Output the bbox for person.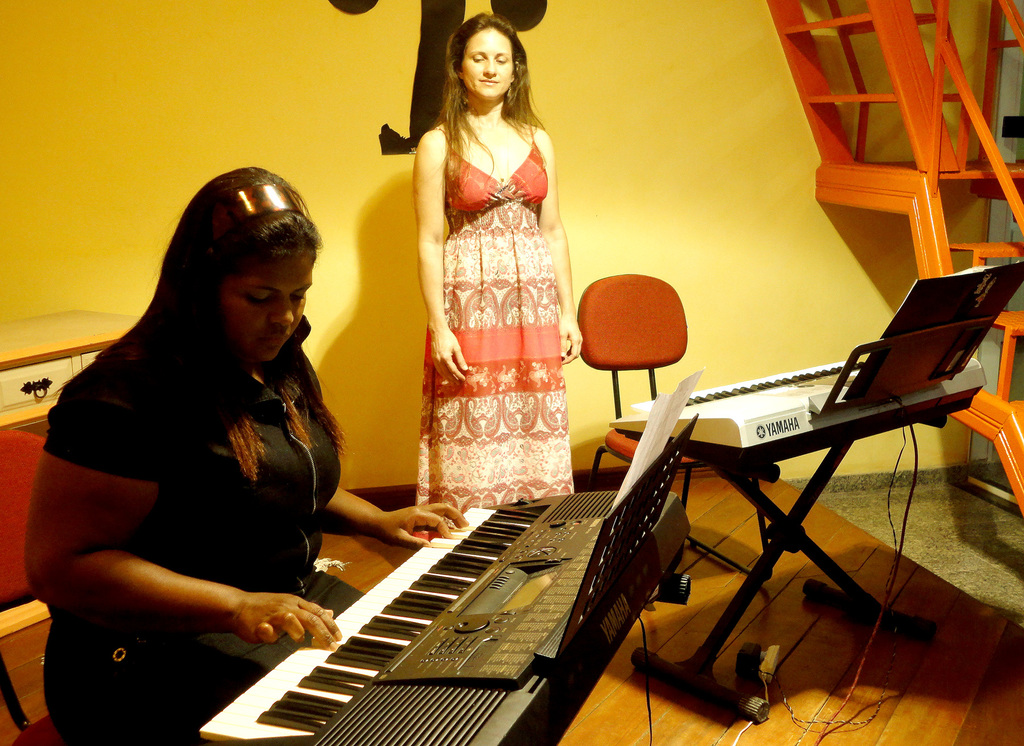
BBox(36, 145, 367, 718).
